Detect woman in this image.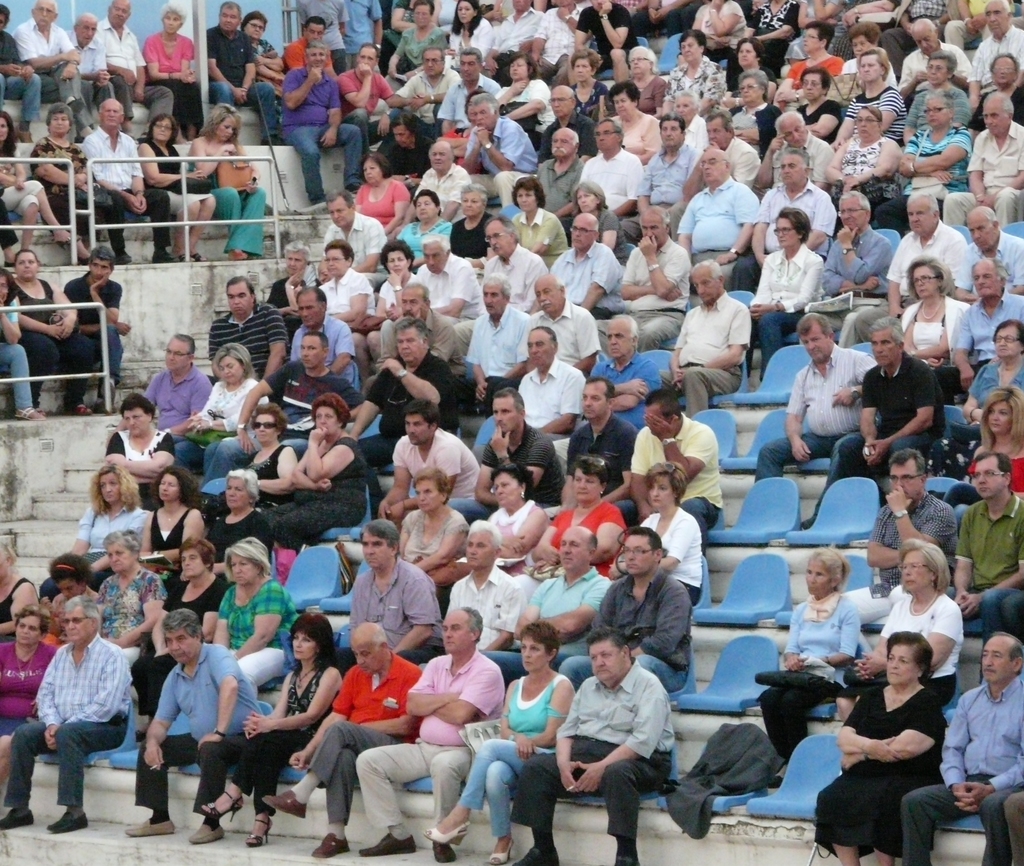
Detection: bbox(132, 543, 234, 740).
